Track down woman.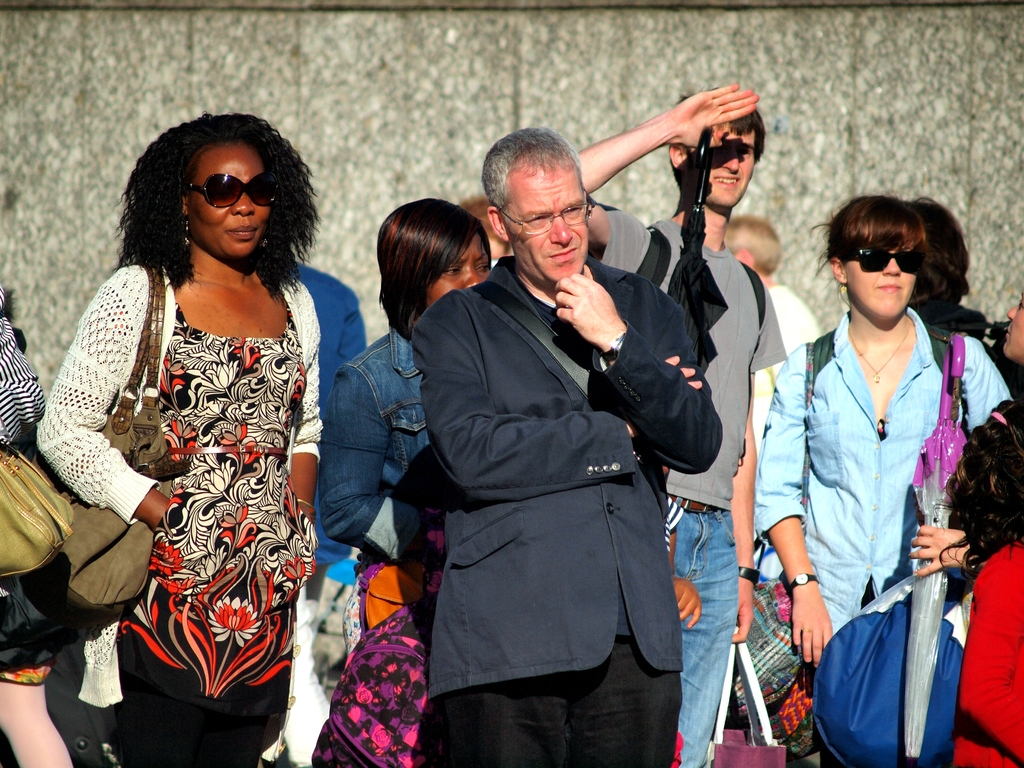
Tracked to 314:198:497:655.
